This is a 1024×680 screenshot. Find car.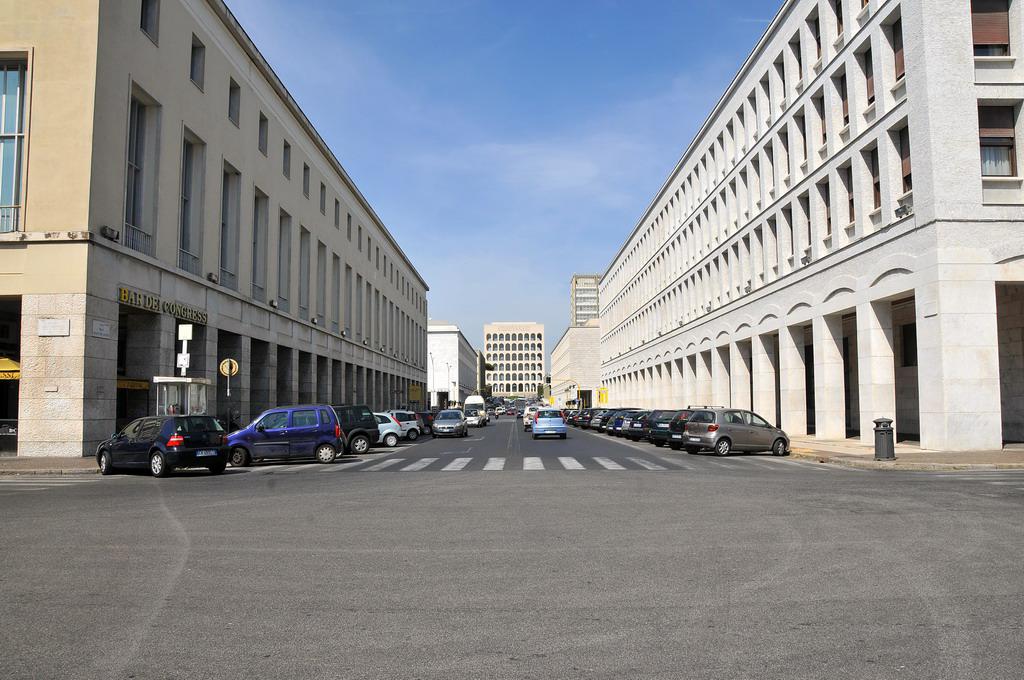
Bounding box: (390,405,427,441).
